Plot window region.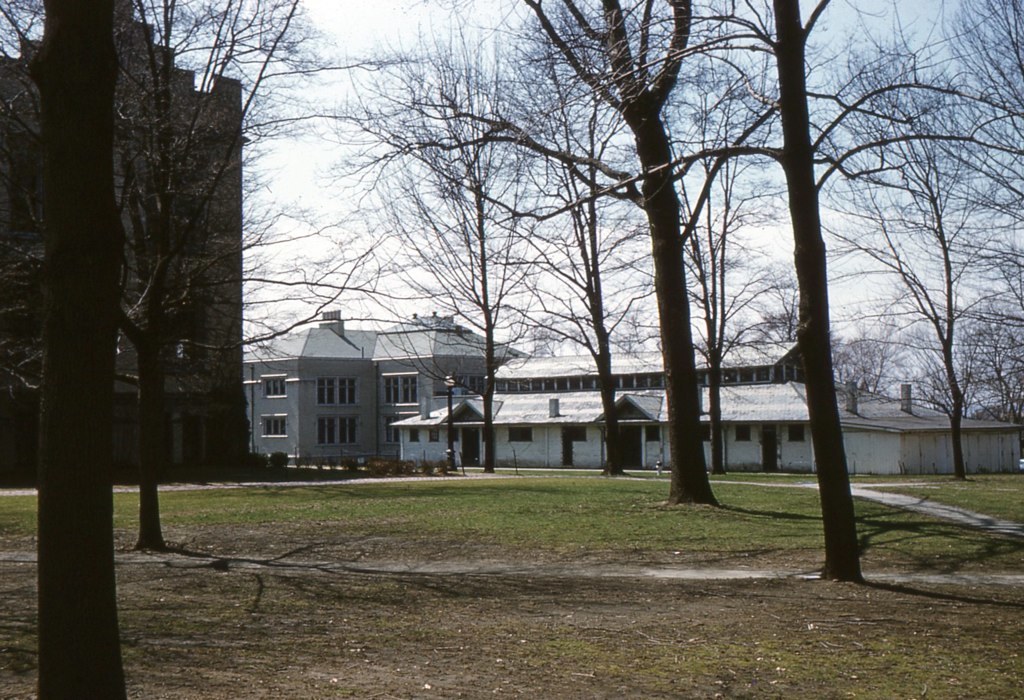
Plotted at [263,378,285,397].
